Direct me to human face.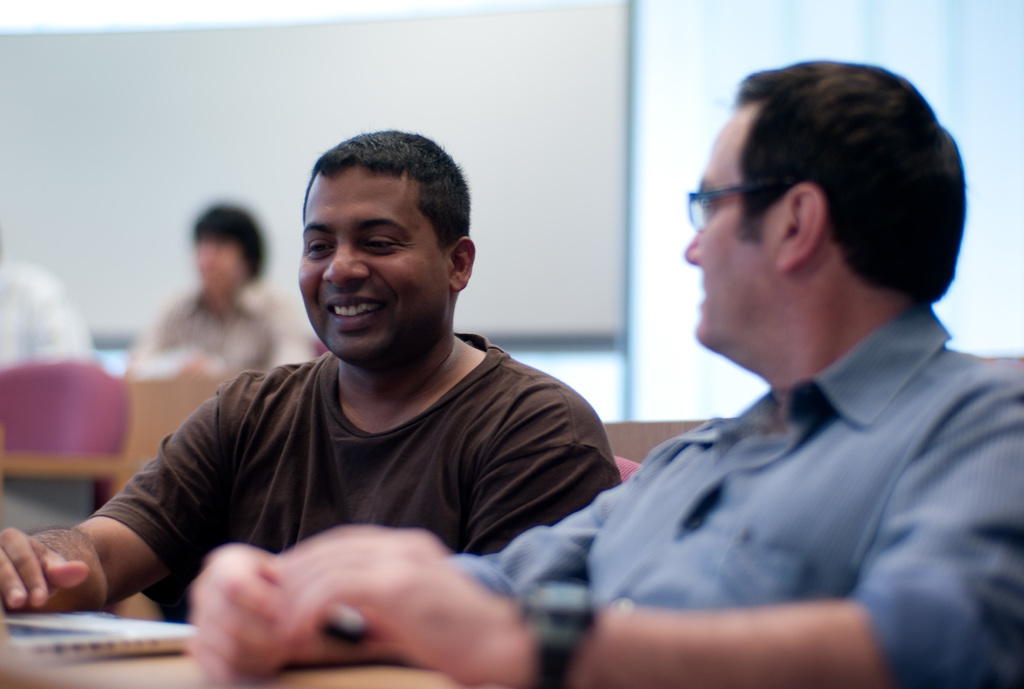
Direction: locate(678, 120, 776, 342).
